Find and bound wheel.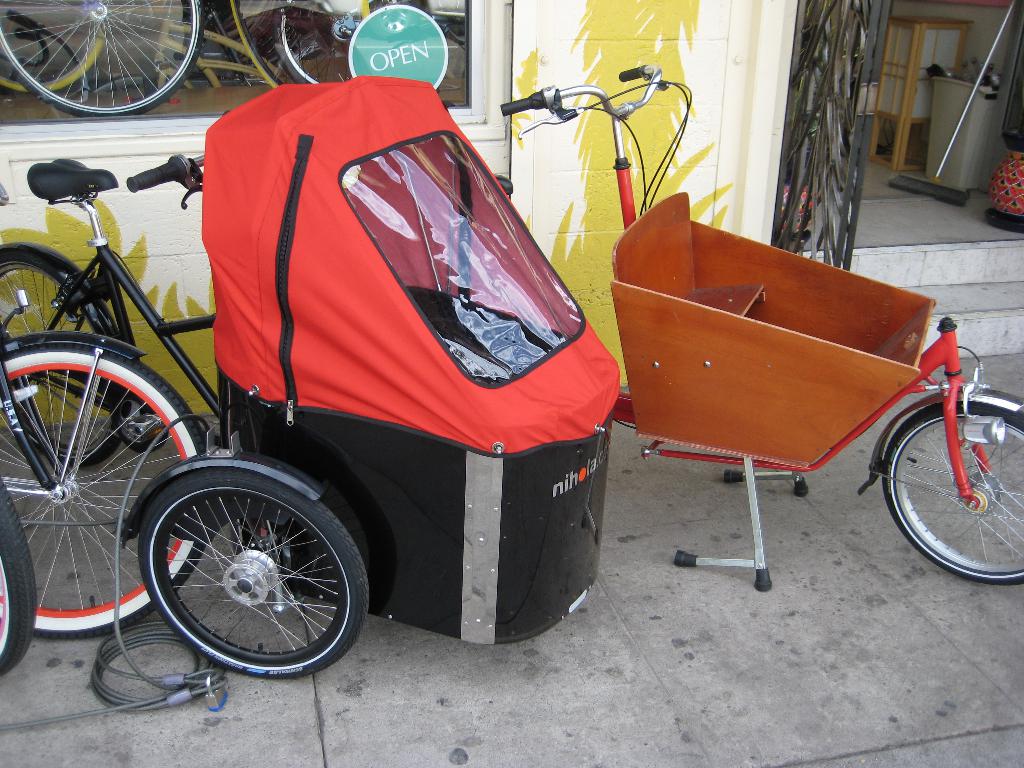
Bound: <box>0,260,133,470</box>.
